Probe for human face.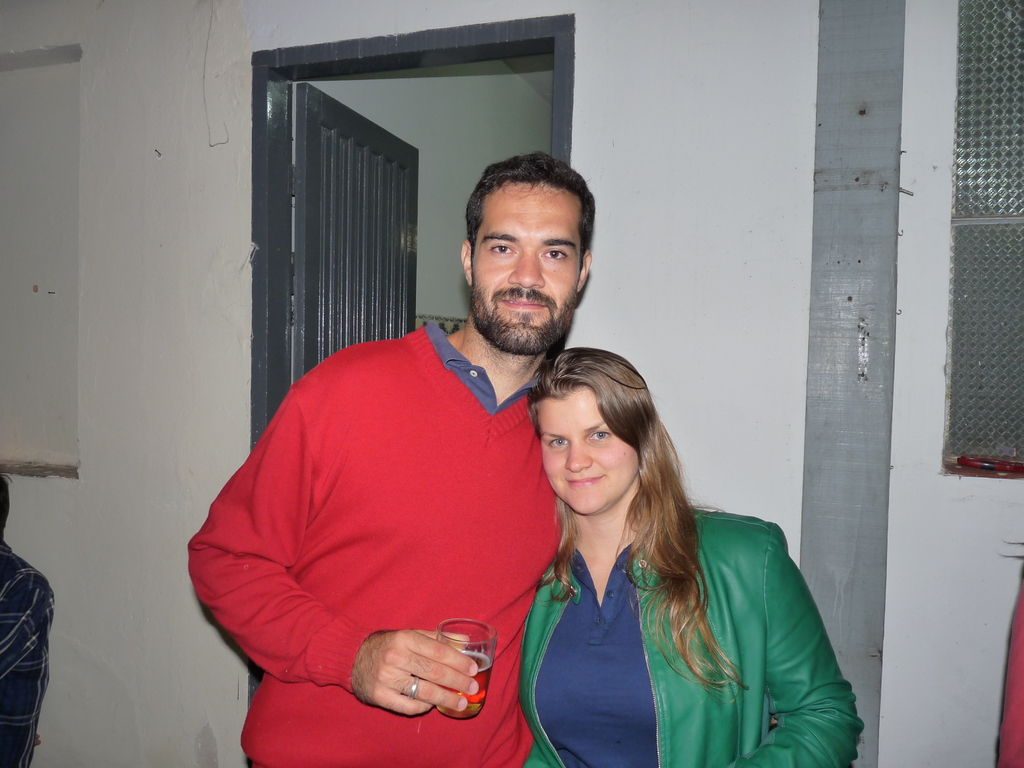
Probe result: bbox(539, 383, 643, 515).
